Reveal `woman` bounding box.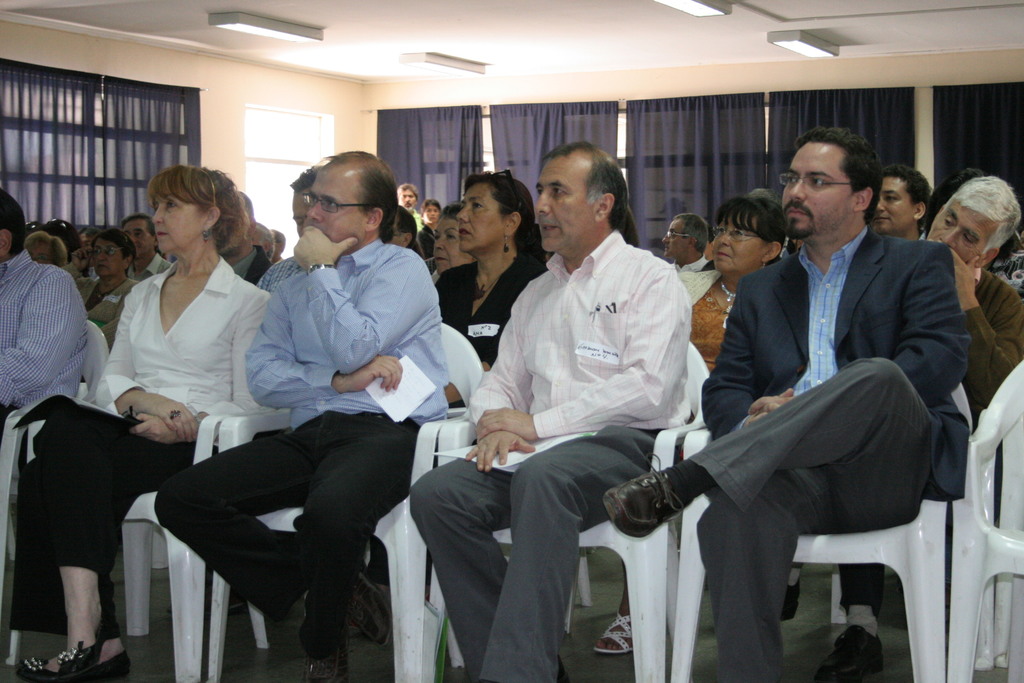
Revealed: locate(56, 226, 141, 359).
